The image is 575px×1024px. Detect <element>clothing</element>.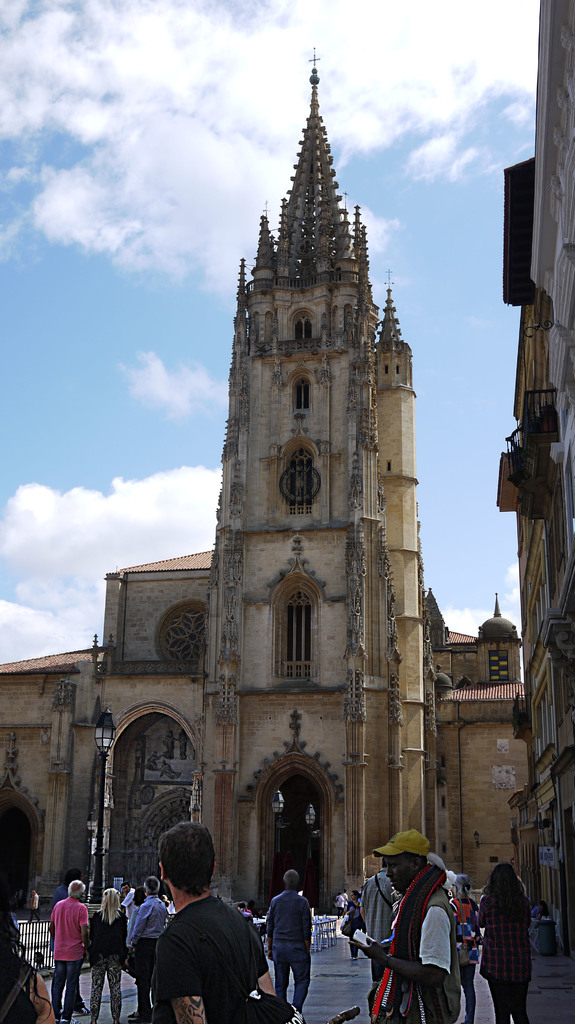
Detection: bbox=(340, 893, 348, 912).
